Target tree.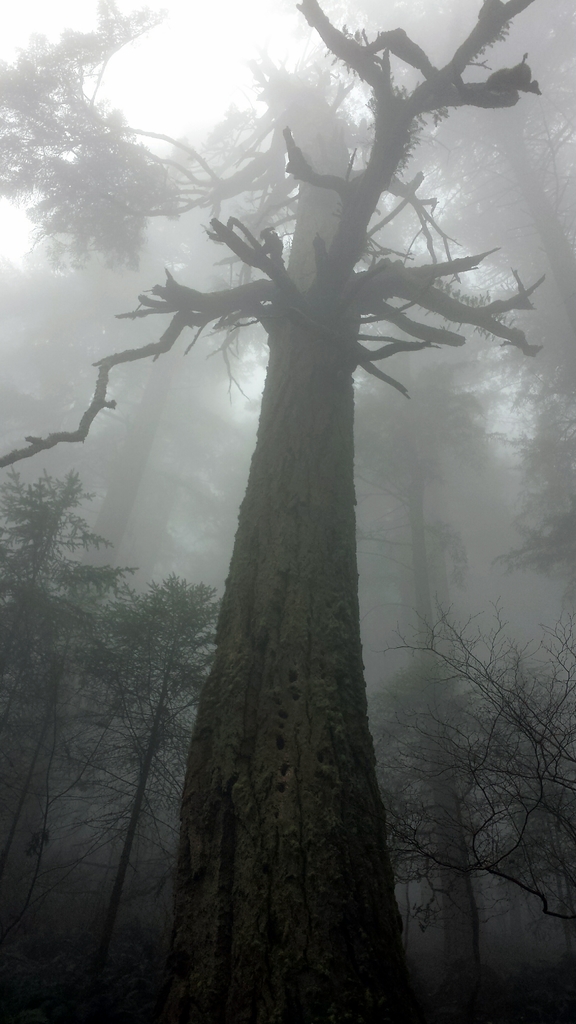
Target region: 0/572/157/969.
